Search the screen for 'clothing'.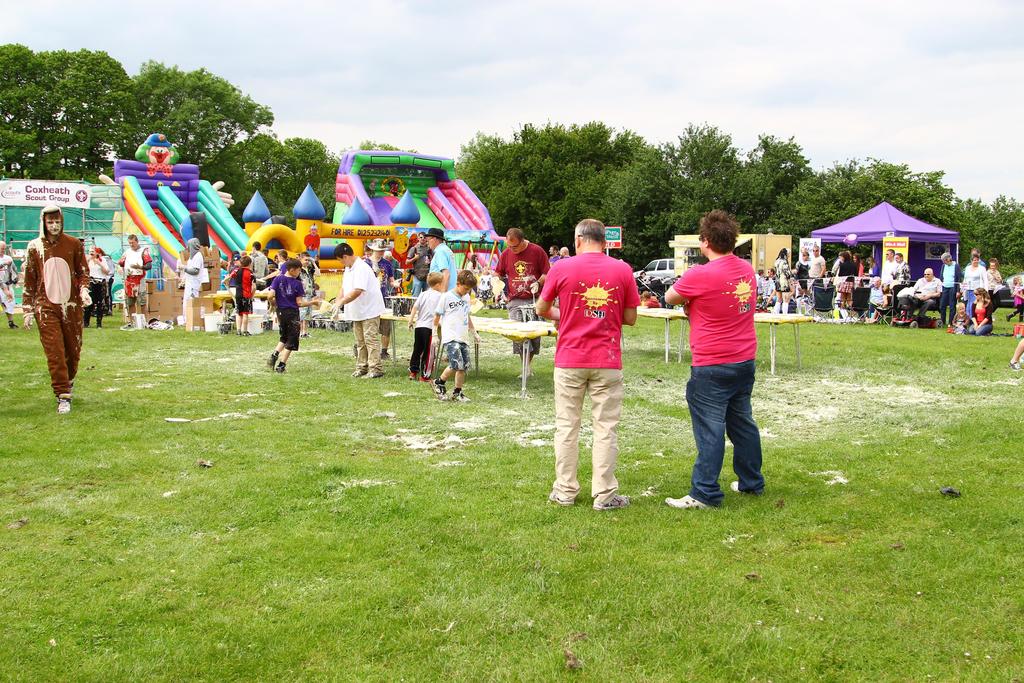
Found at pyautogui.locateOnScreen(963, 271, 984, 302).
